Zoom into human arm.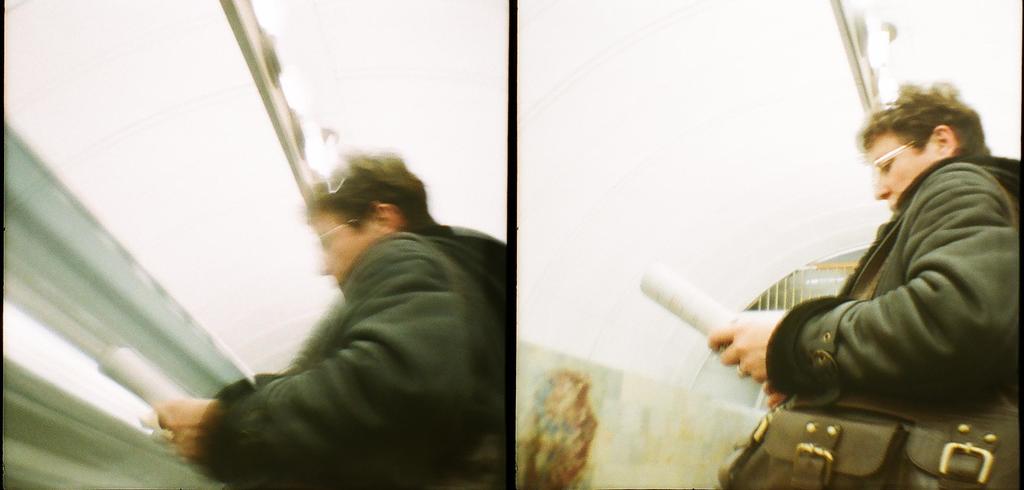
Zoom target: locate(706, 189, 1000, 424).
